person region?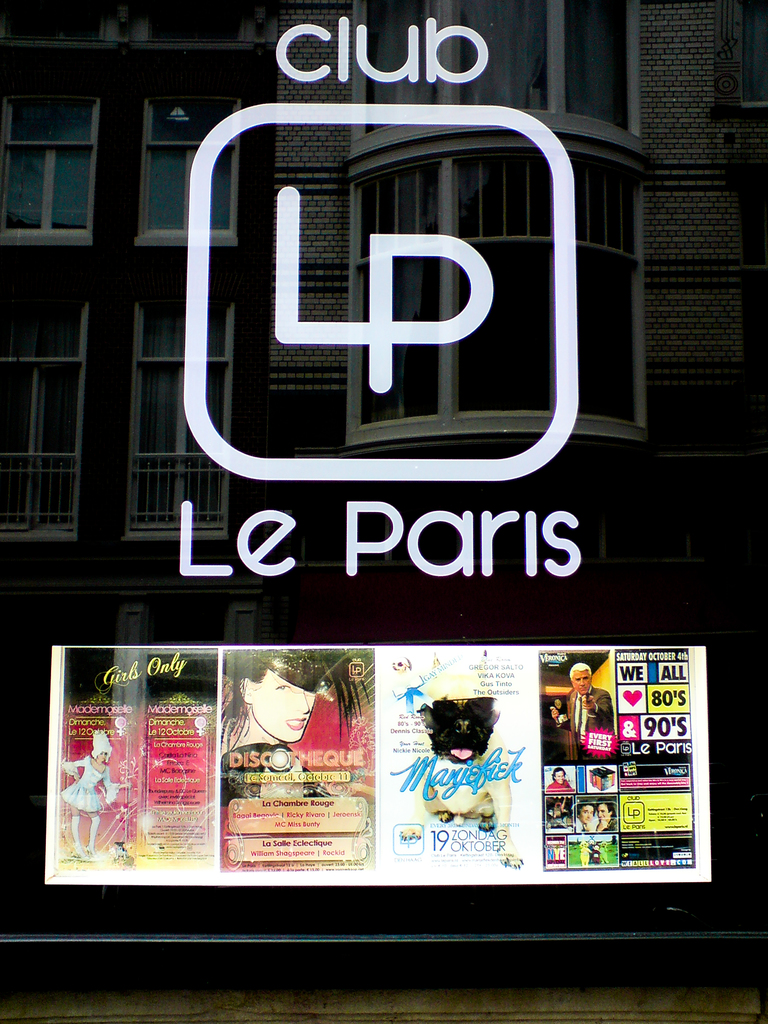
pyautogui.locateOnScreen(216, 648, 369, 804)
